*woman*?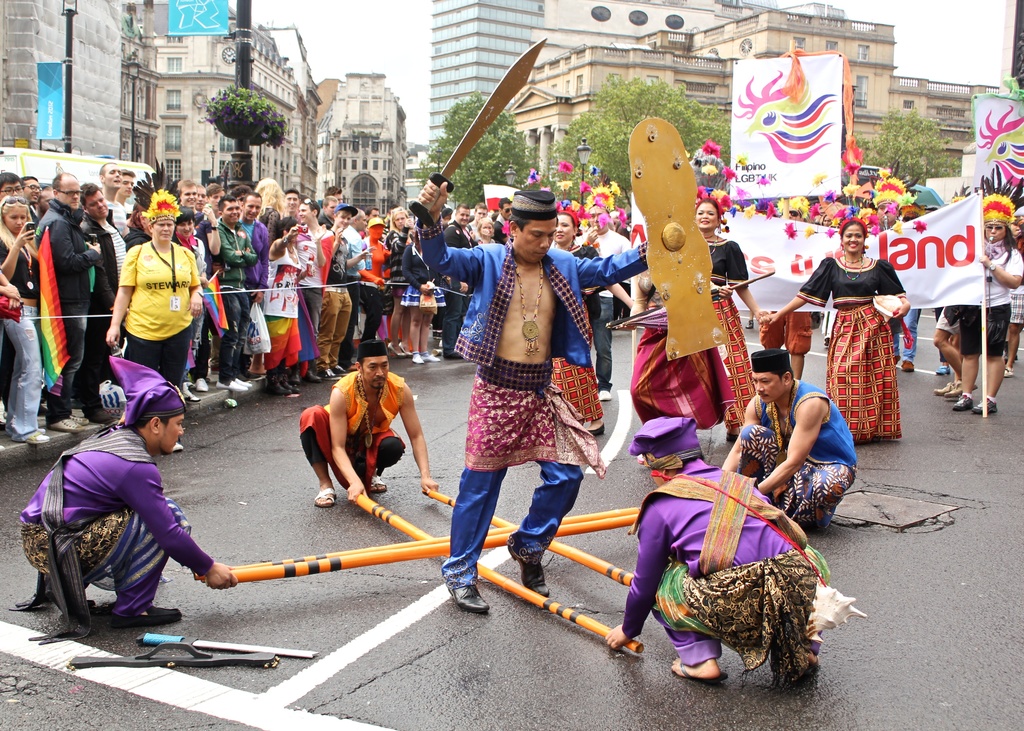
(left=952, top=192, right=1023, bottom=414)
